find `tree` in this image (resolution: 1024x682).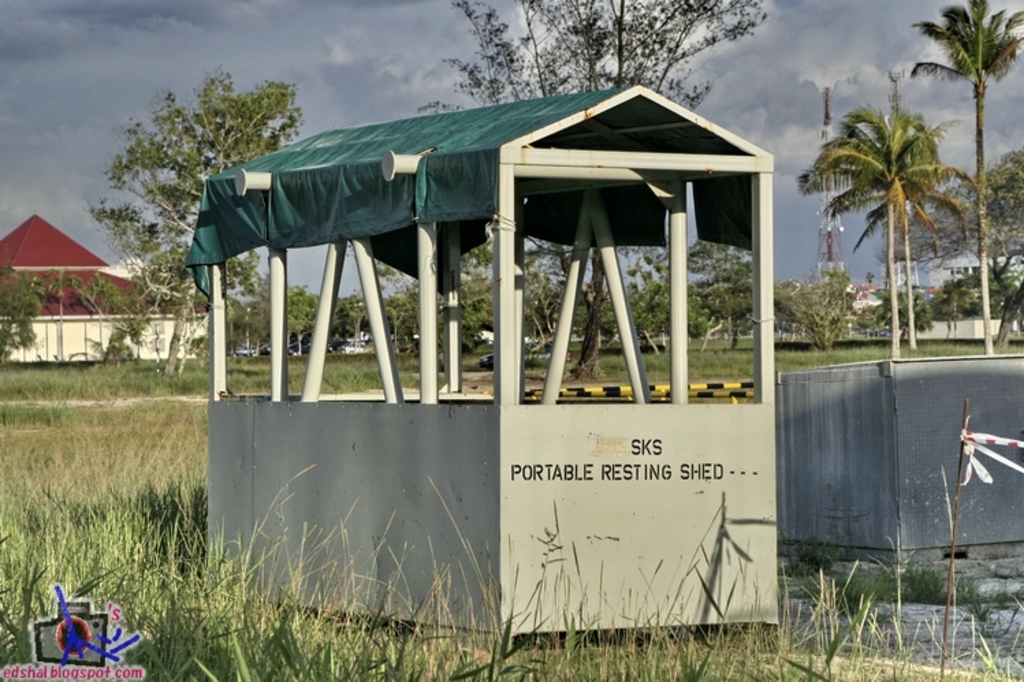
909:0:1023:359.
